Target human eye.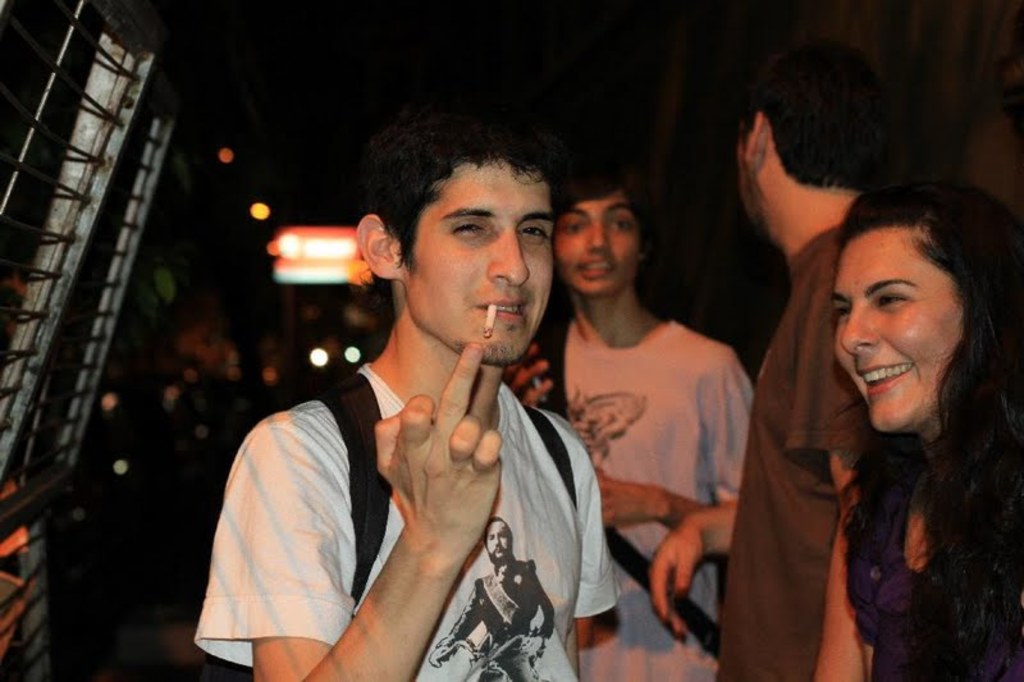
Target region: 608, 214, 632, 235.
